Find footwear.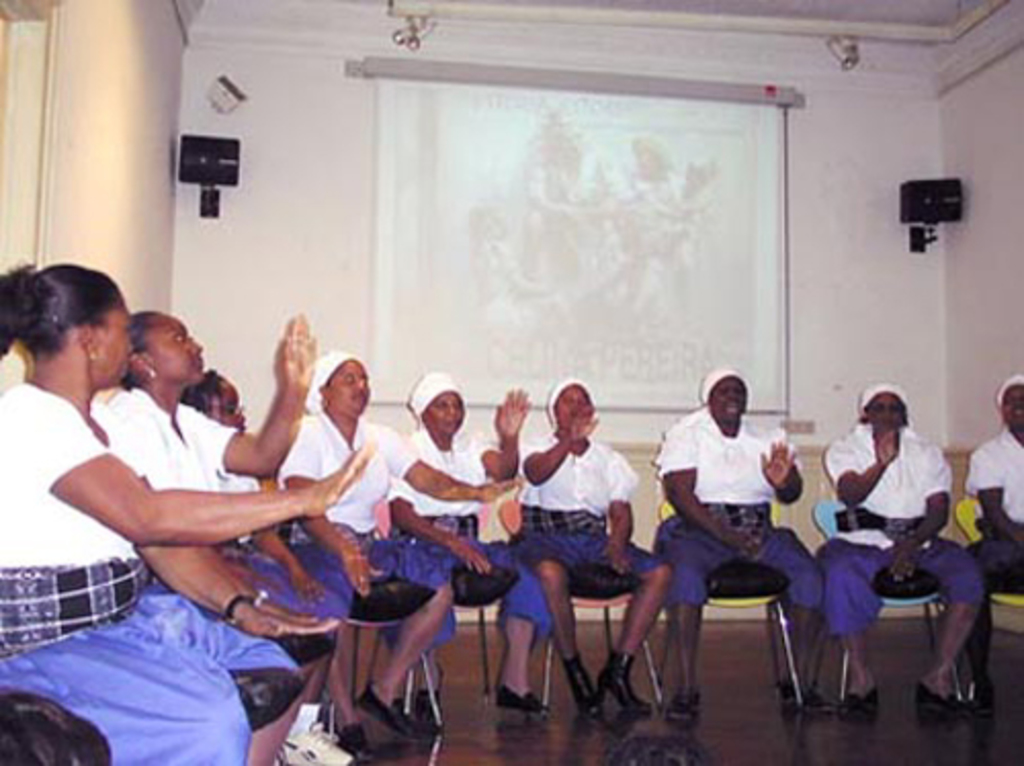
select_region(356, 682, 426, 737).
